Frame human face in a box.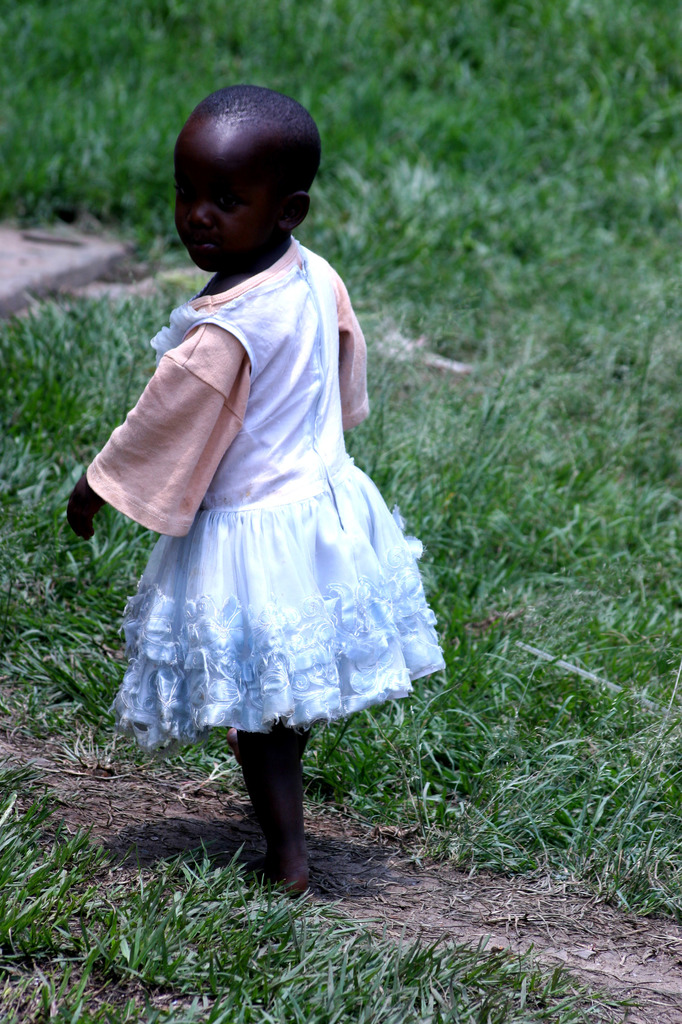
x1=171, y1=120, x2=281, y2=276.
